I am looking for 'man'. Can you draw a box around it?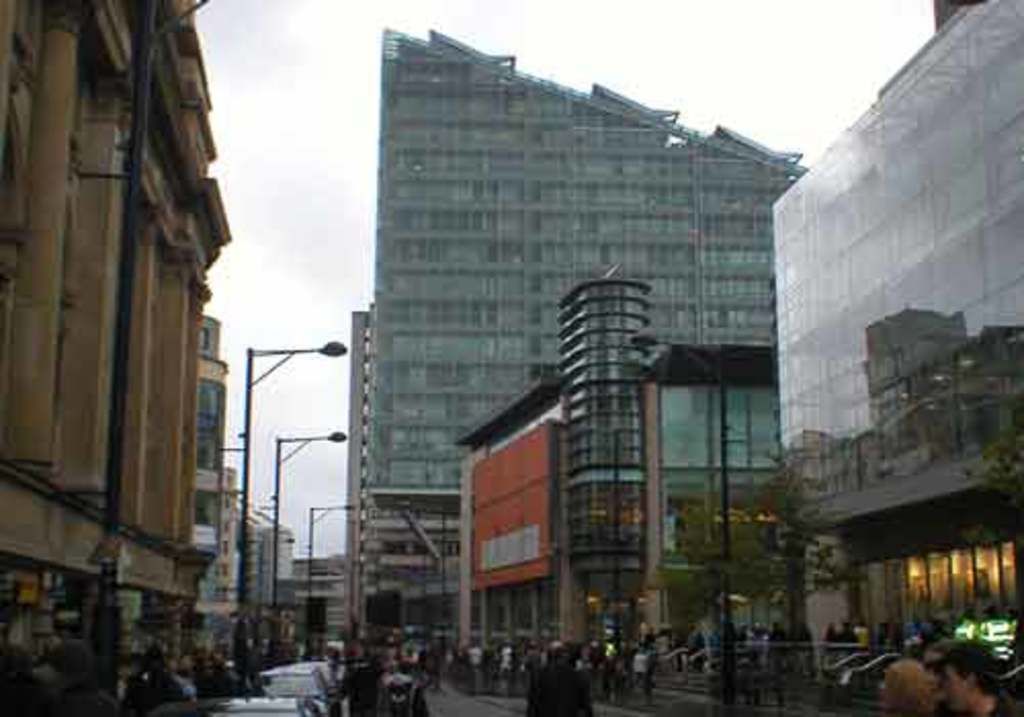
Sure, the bounding box is 522 641 592 715.
